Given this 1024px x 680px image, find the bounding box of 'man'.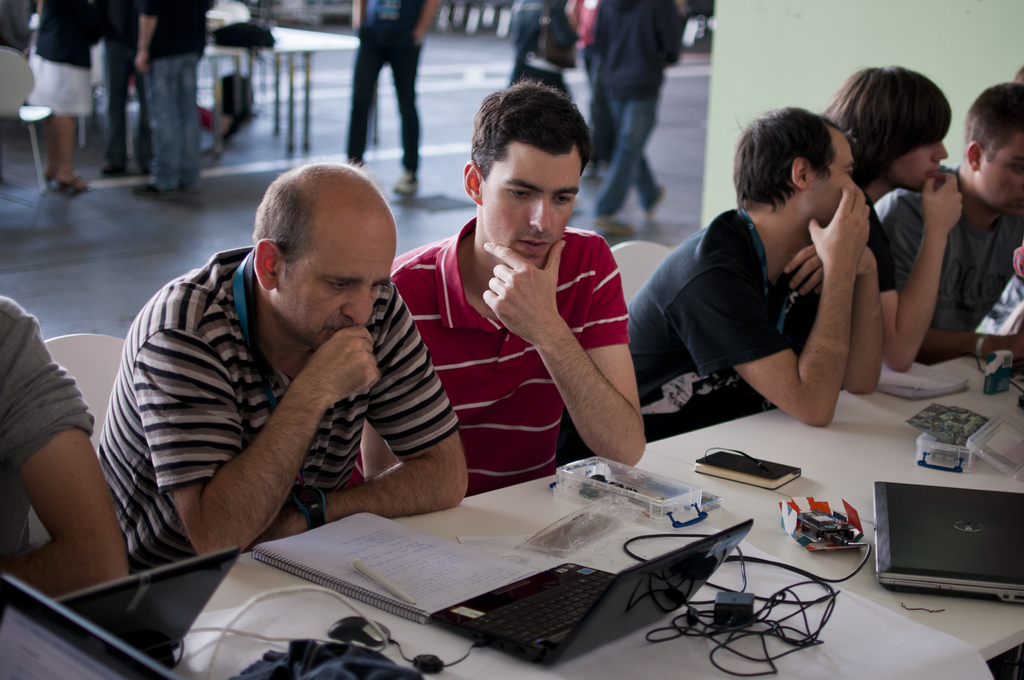
locate(70, 153, 505, 590).
